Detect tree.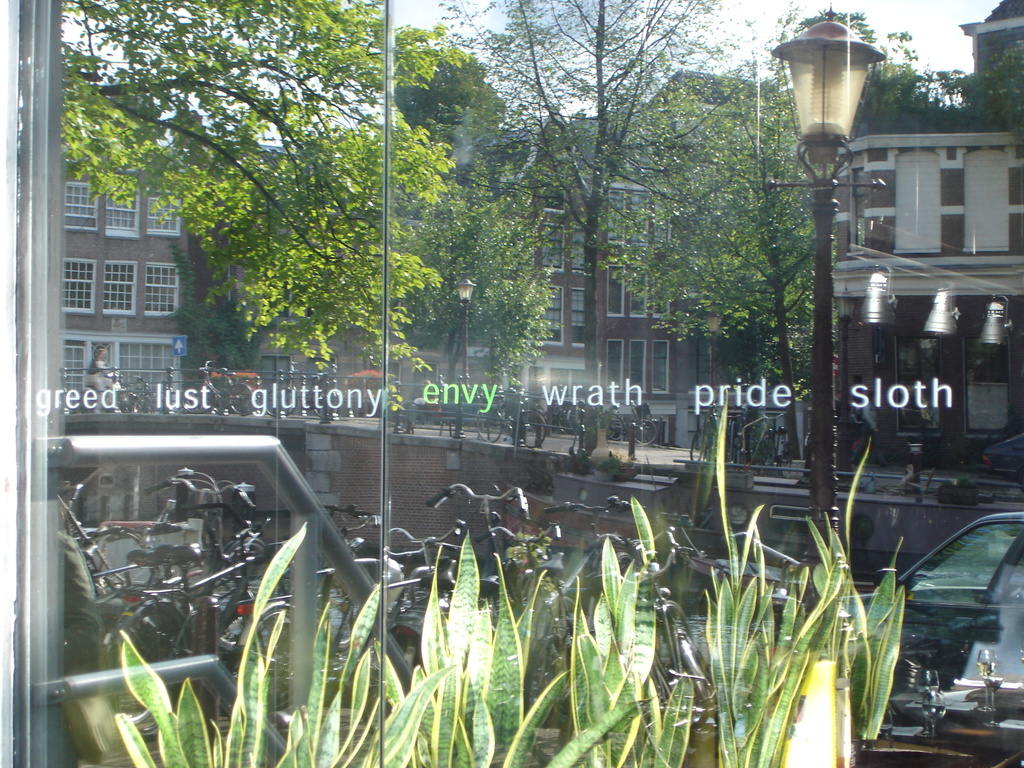
Detected at box=[796, 33, 1012, 355].
